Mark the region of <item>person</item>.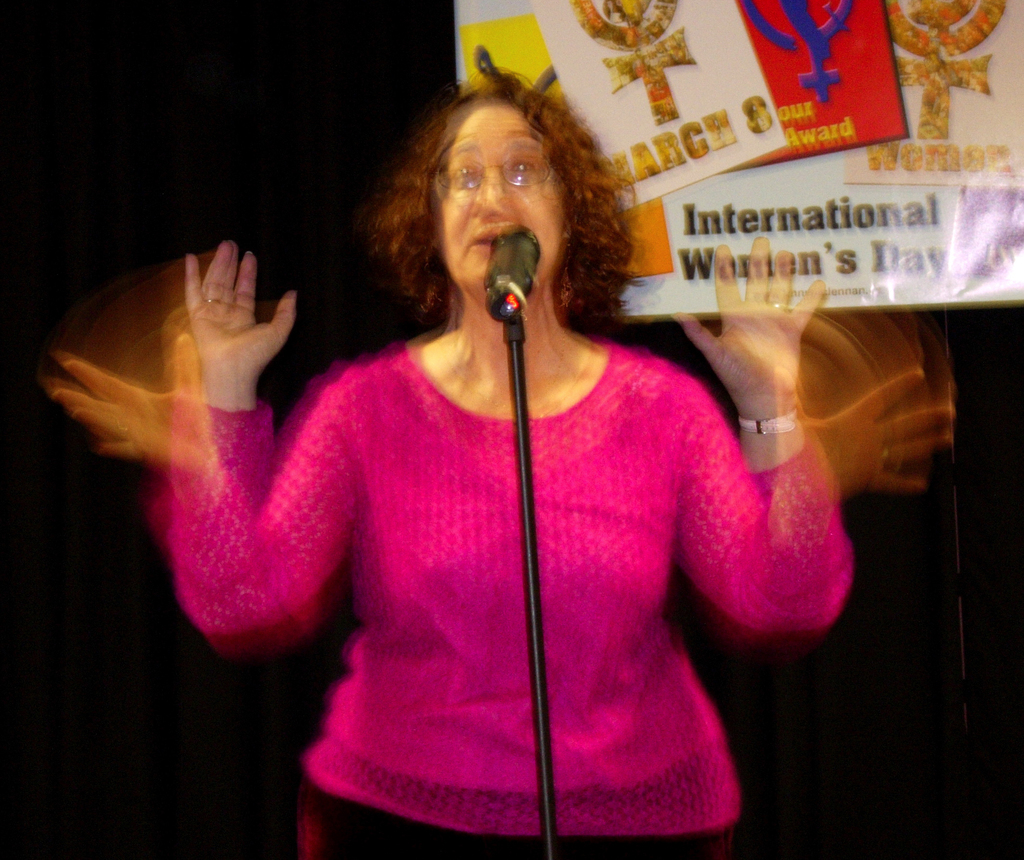
Region: x1=138 y1=67 x2=868 y2=851.
